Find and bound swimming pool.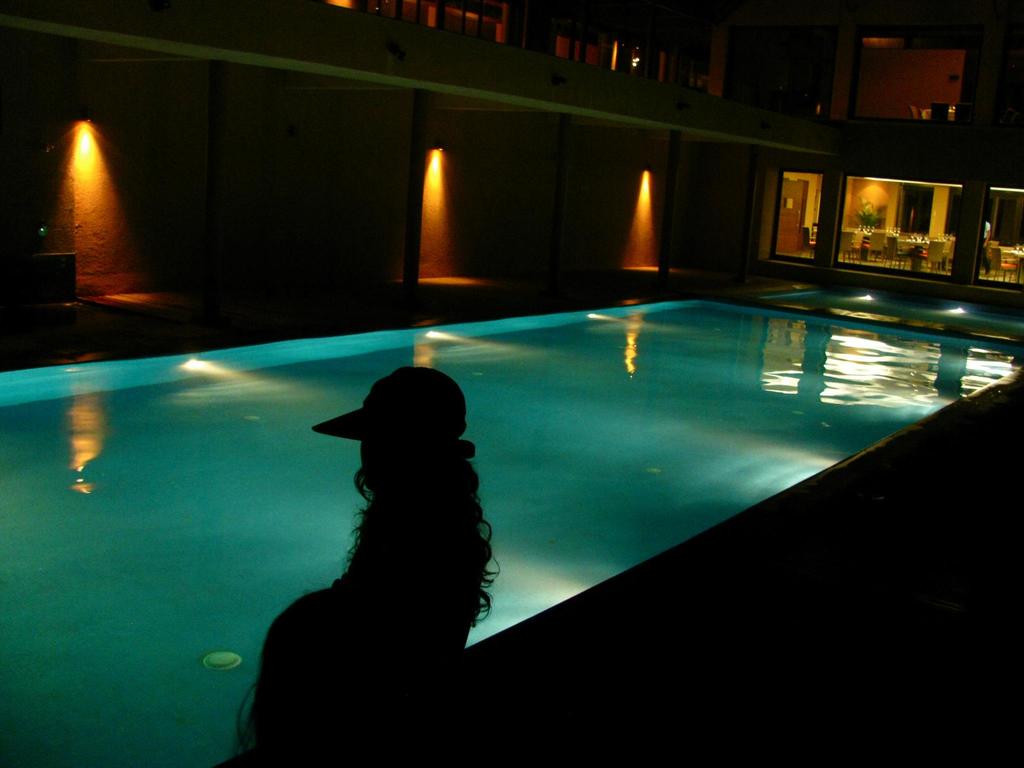
Bound: bbox(86, 278, 1023, 733).
